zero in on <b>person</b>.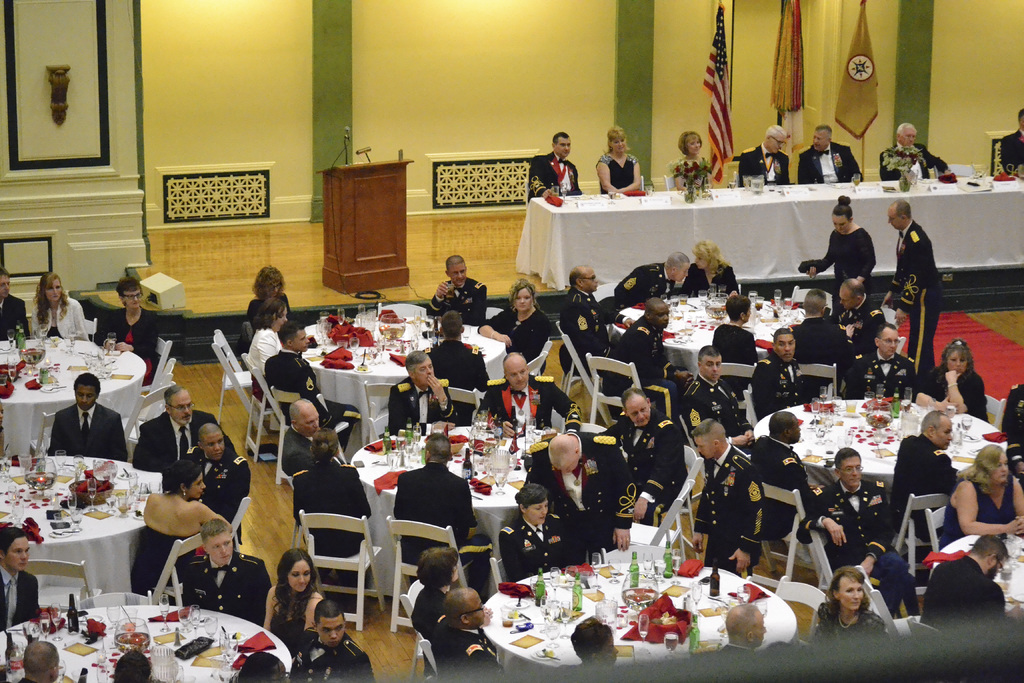
Zeroed in: l=478, t=363, r=572, b=451.
